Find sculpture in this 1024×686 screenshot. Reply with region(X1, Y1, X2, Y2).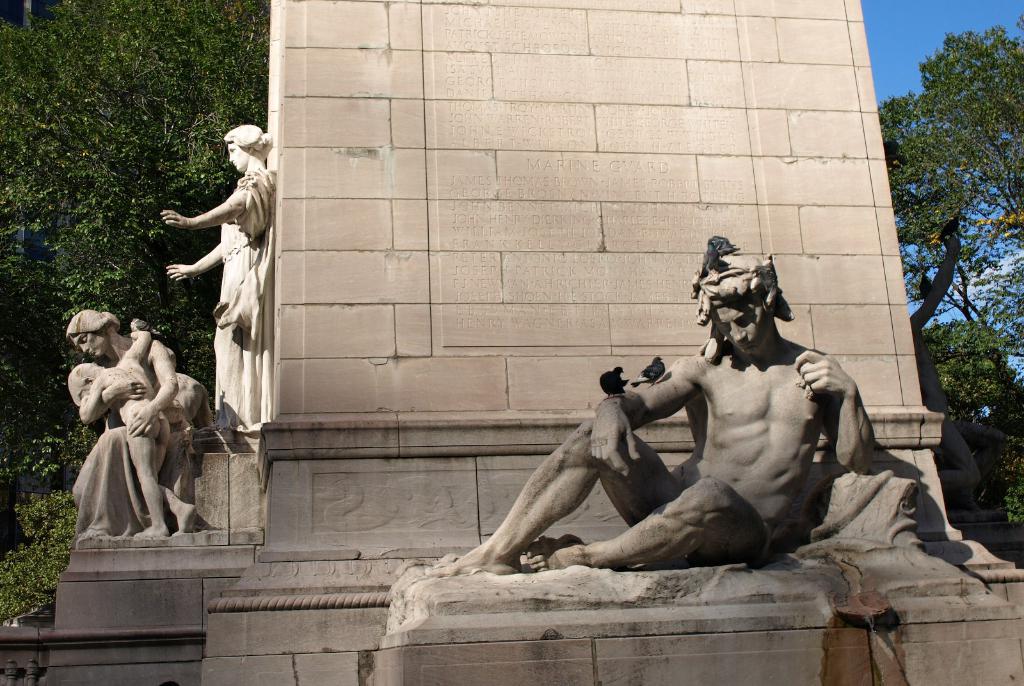
region(70, 312, 197, 538).
